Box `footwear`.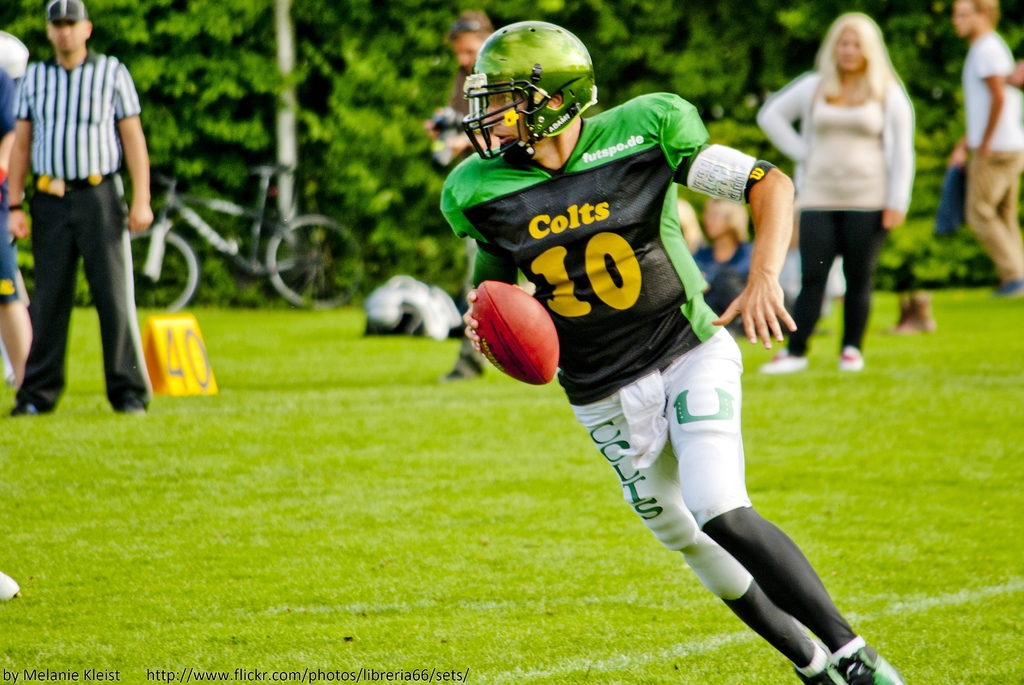
<bbox>9, 405, 44, 416</bbox>.
